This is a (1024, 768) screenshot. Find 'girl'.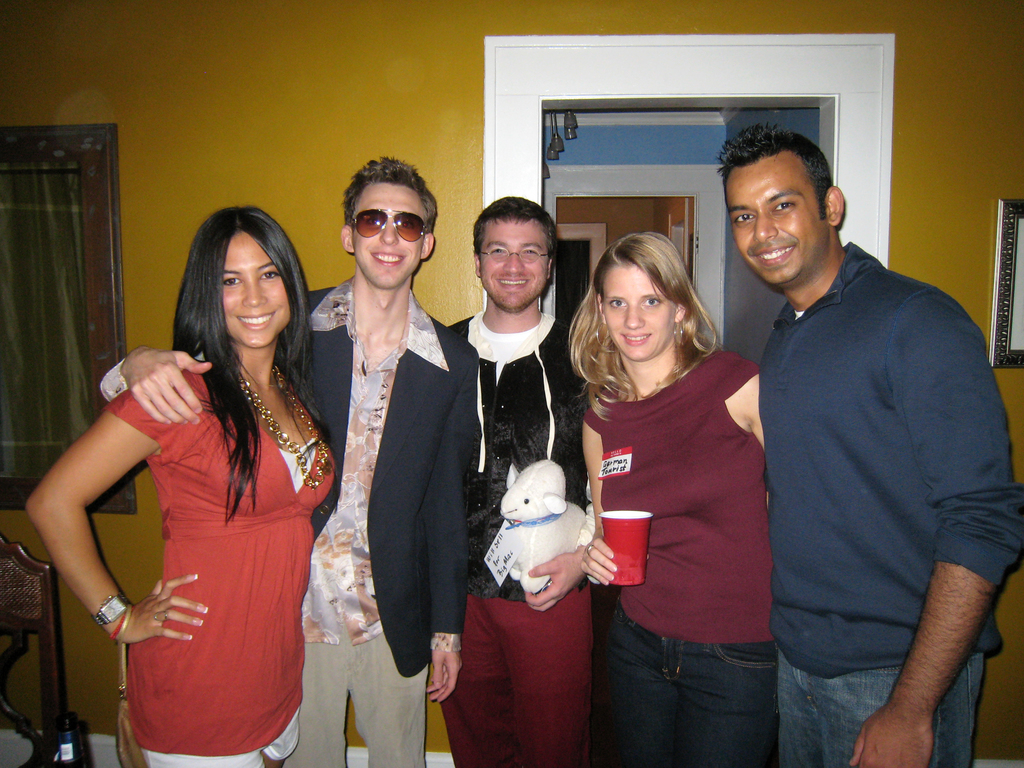
Bounding box: crop(567, 221, 769, 767).
